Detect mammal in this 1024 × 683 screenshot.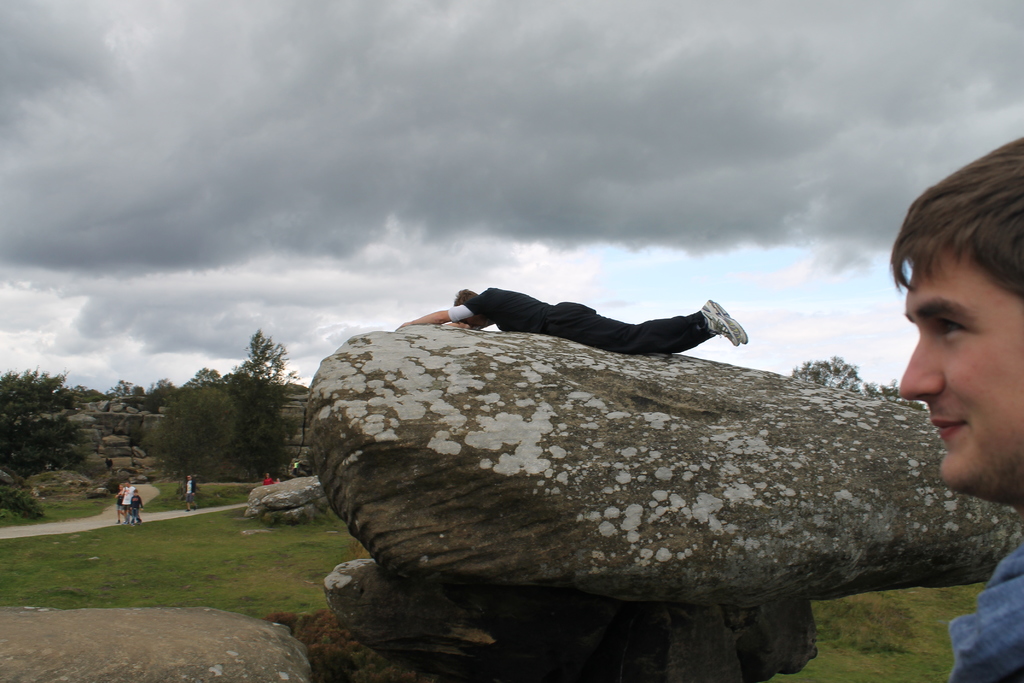
Detection: rect(274, 477, 281, 482).
